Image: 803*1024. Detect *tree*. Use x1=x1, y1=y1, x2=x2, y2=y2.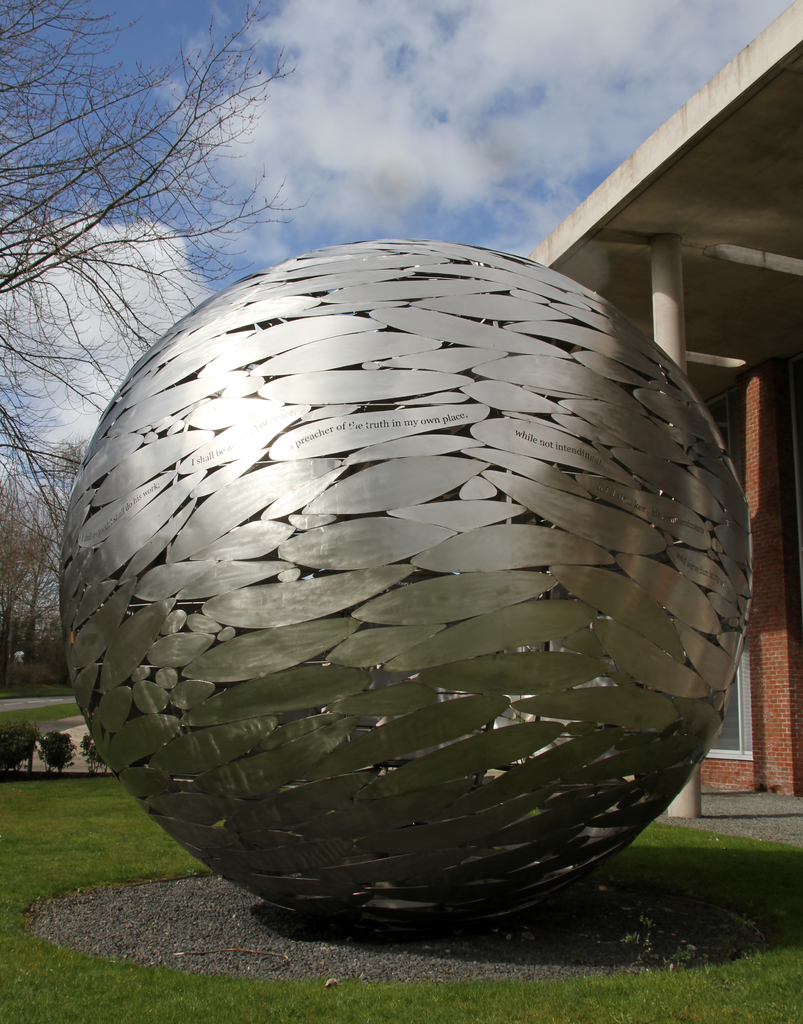
x1=38, y1=729, x2=75, y2=778.
